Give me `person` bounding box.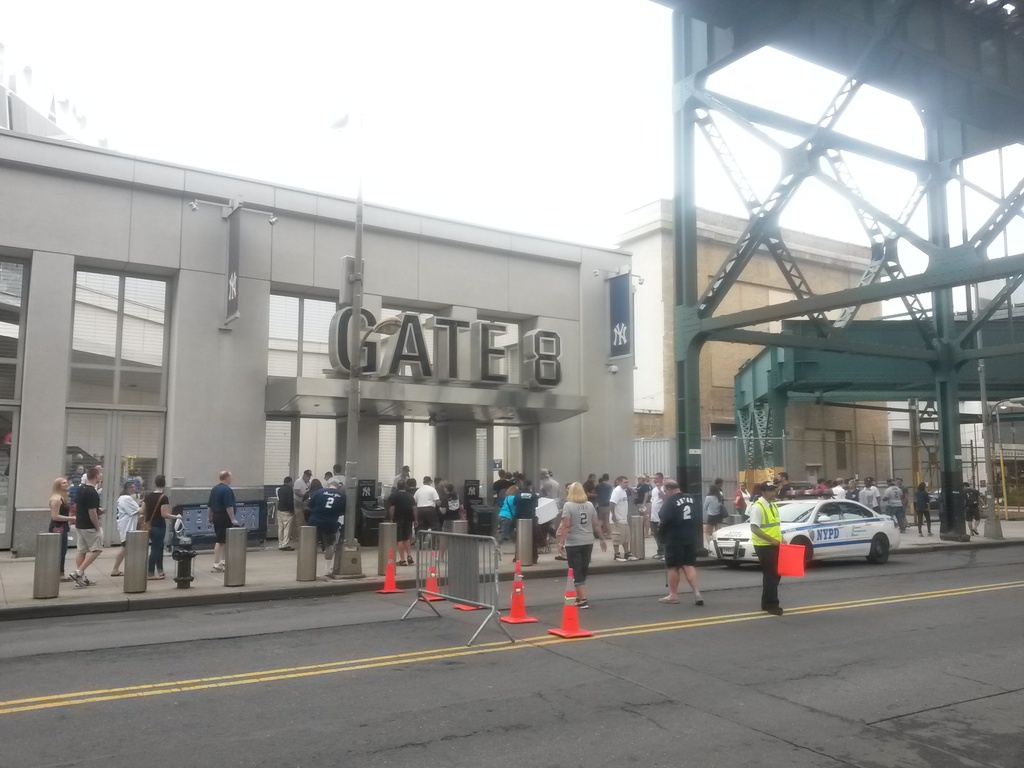
(962, 476, 987, 537).
